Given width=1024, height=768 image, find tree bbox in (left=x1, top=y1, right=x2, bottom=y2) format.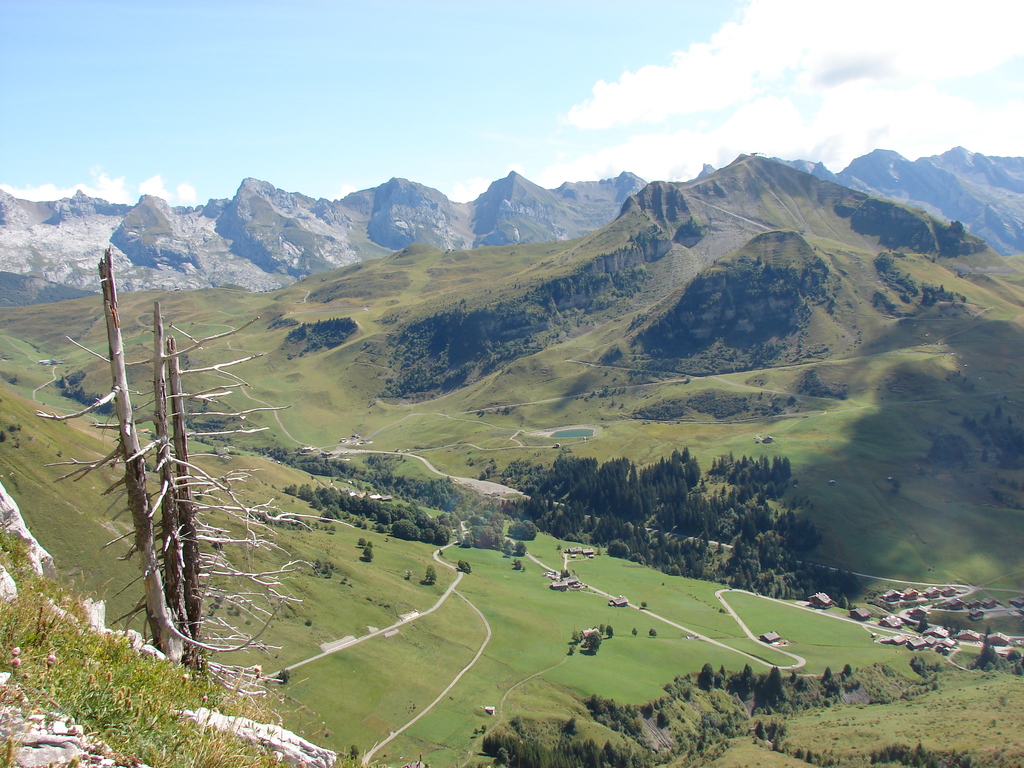
(left=843, top=662, right=853, bottom=679).
